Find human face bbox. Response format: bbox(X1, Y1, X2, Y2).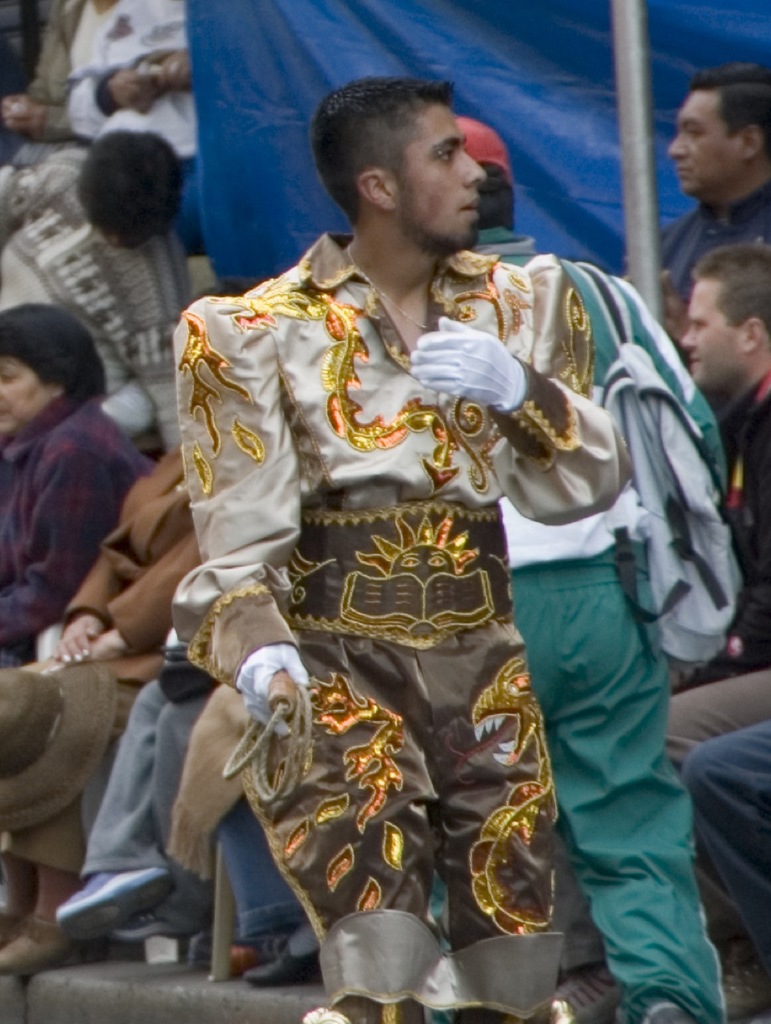
bbox(382, 100, 488, 241).
